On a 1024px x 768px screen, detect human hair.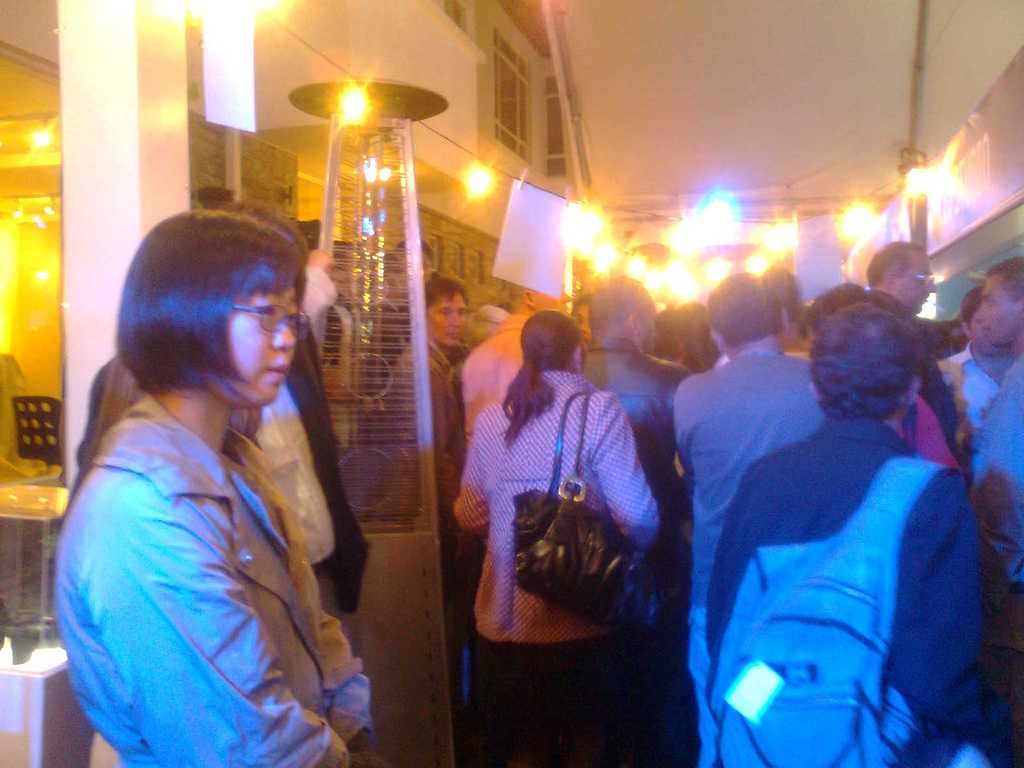
pyautogui.locateOnScreen(245, 199, 314, 261).
